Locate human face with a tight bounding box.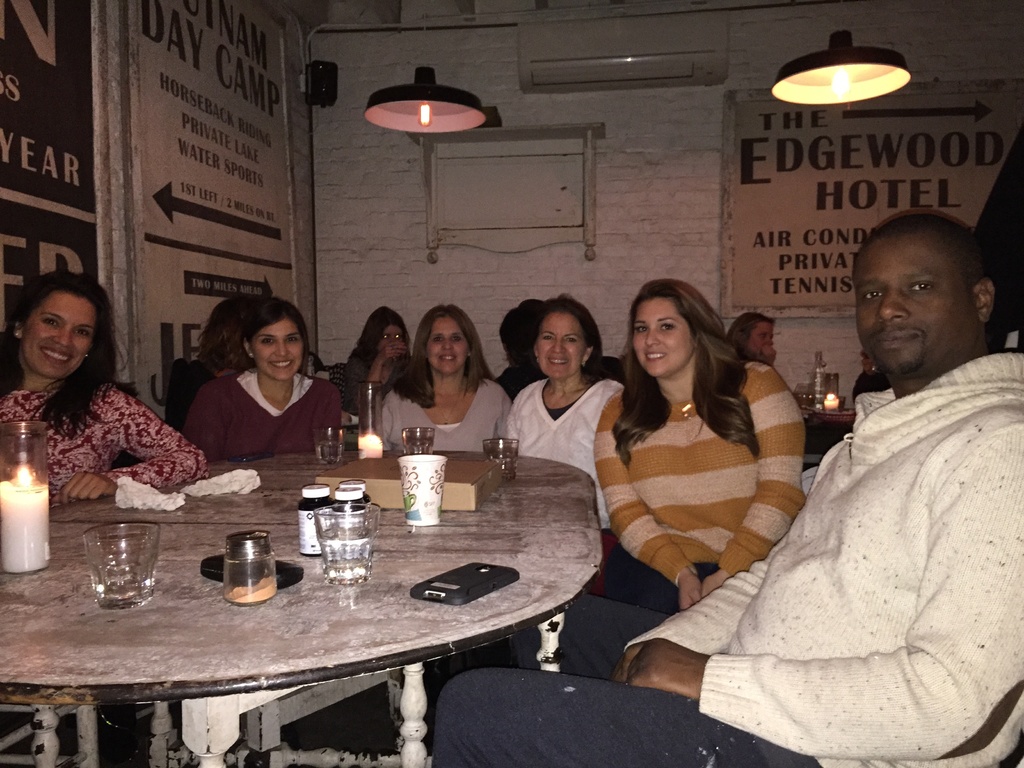
Rect(373, 326, 412, 357).
